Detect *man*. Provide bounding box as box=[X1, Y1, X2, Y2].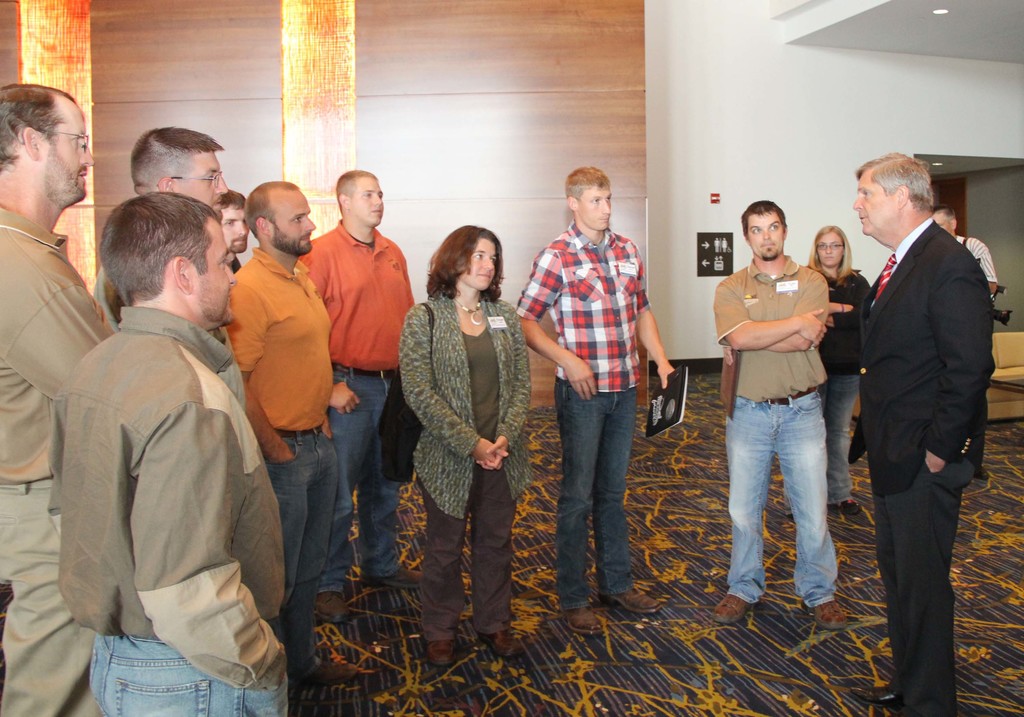
box=[932, 204, 998, 481].
